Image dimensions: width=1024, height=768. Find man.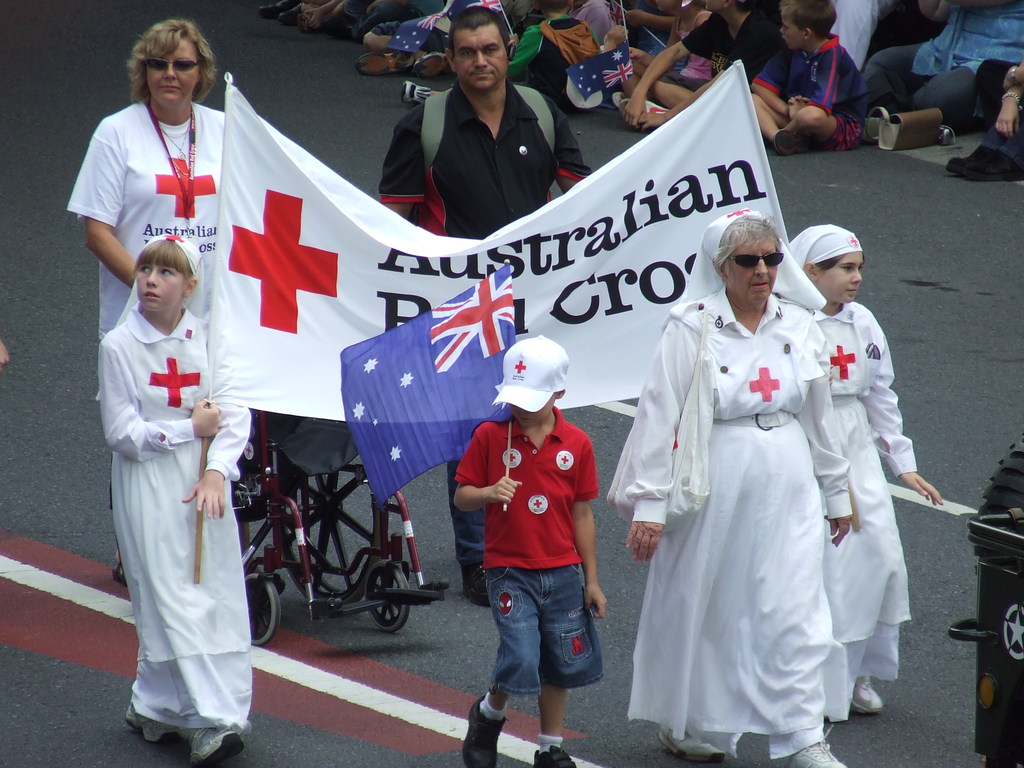
select_region(864, 0, 1023, 132).
